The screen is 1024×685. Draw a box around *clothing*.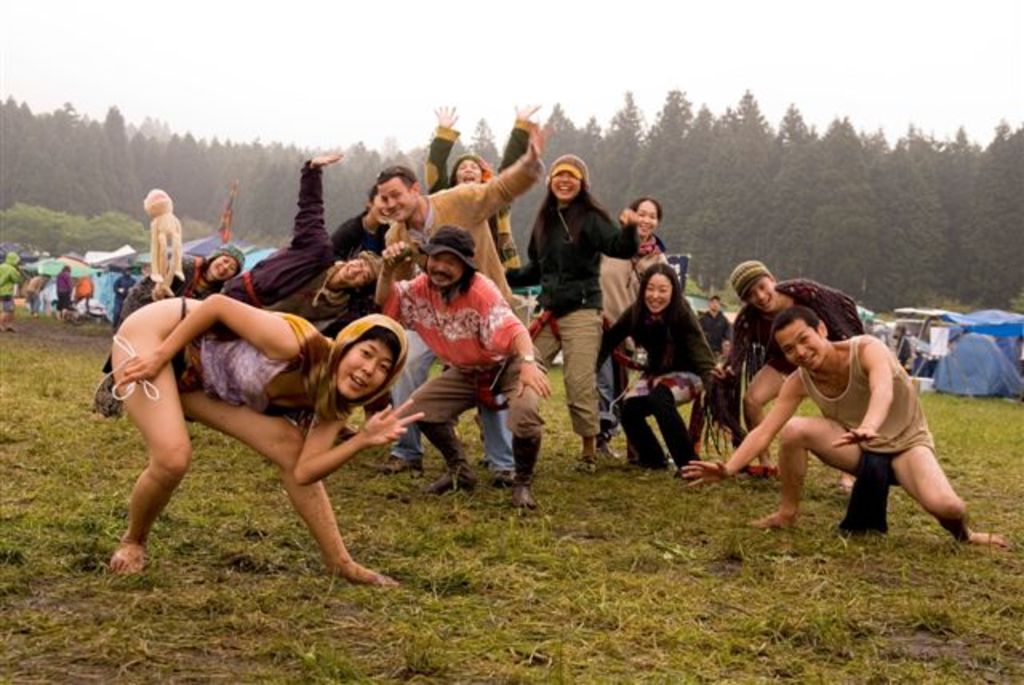
[502, 187, 640, 431].
